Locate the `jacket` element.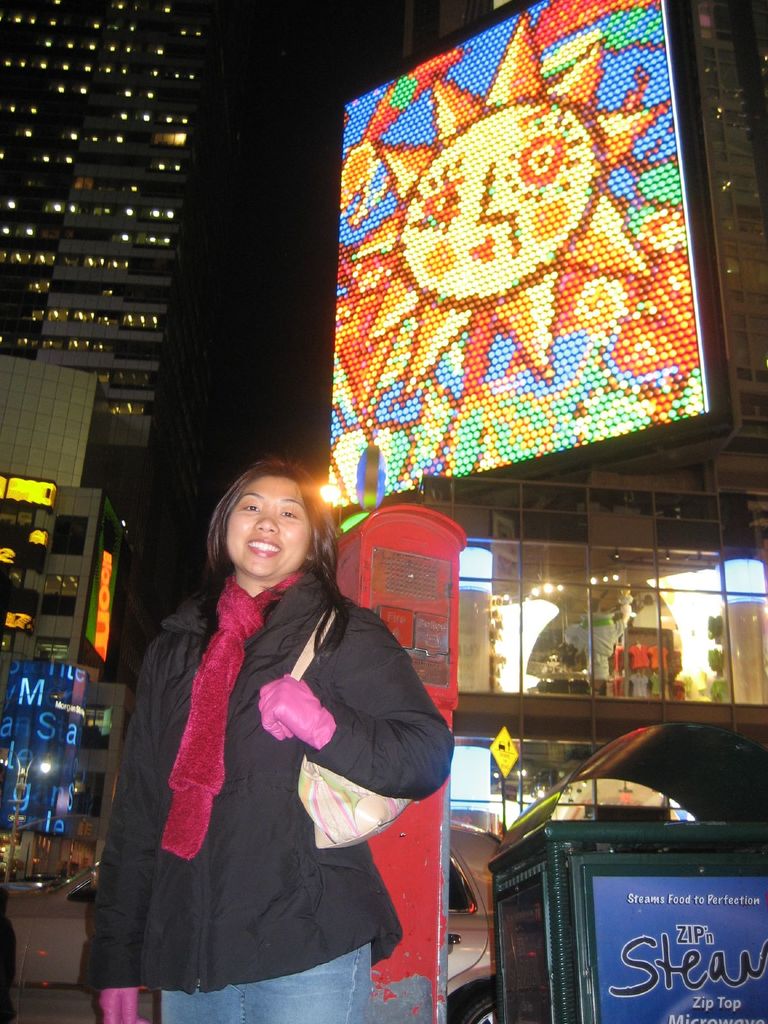
Element bbox: detection(65, 562, 451, 1002).
